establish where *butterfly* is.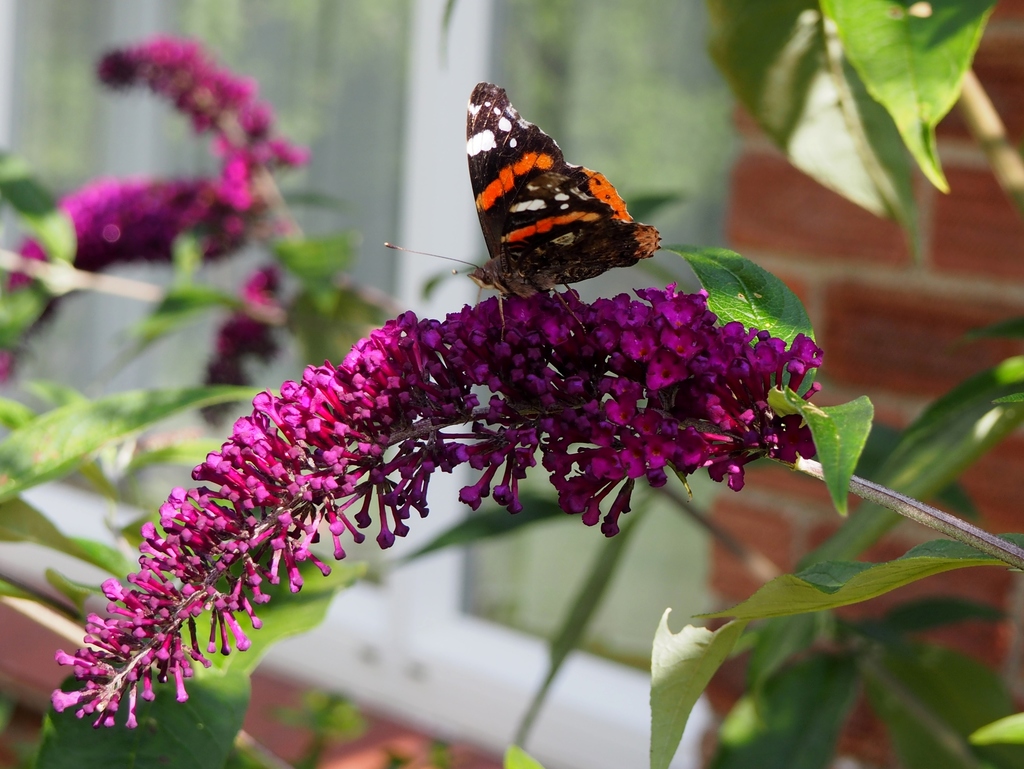
Established at l=438, t=78, r=663, b=304.
